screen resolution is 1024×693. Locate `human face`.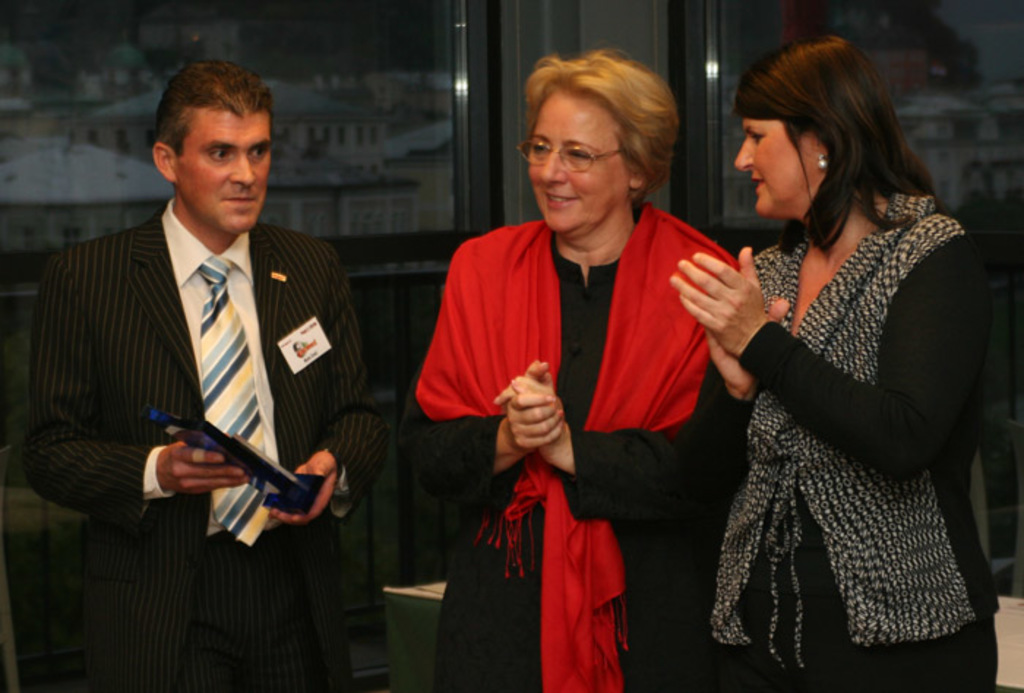
rect(528, 98, 628, 235).
